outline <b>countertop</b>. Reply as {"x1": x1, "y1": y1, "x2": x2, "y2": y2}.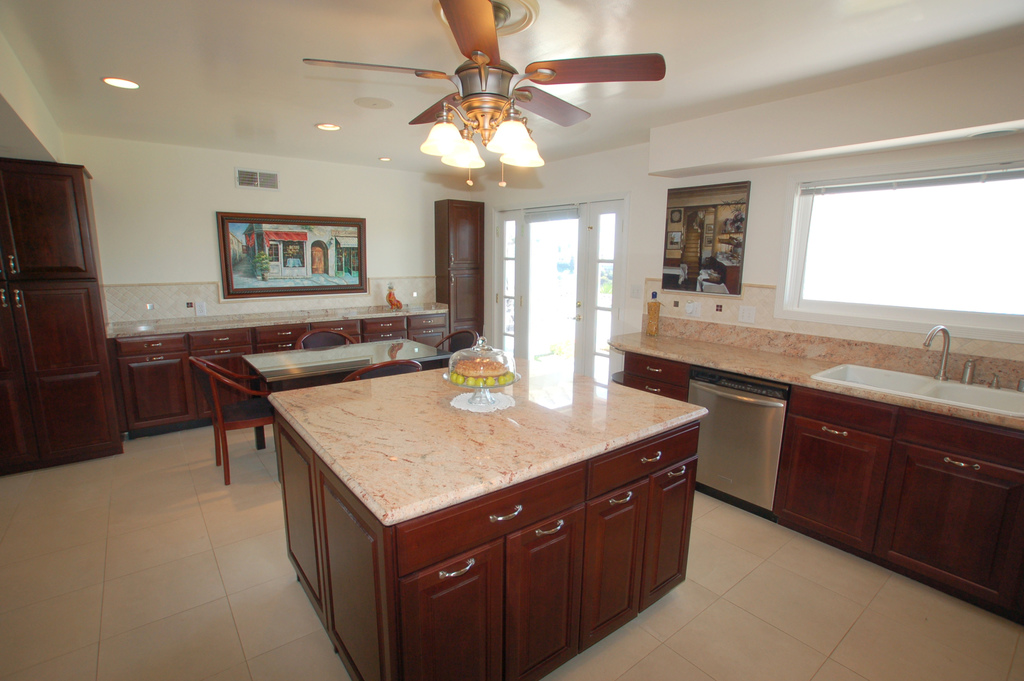
{"x1": 606, "y1": 323, "x2": 1023, "y2": 430}.
